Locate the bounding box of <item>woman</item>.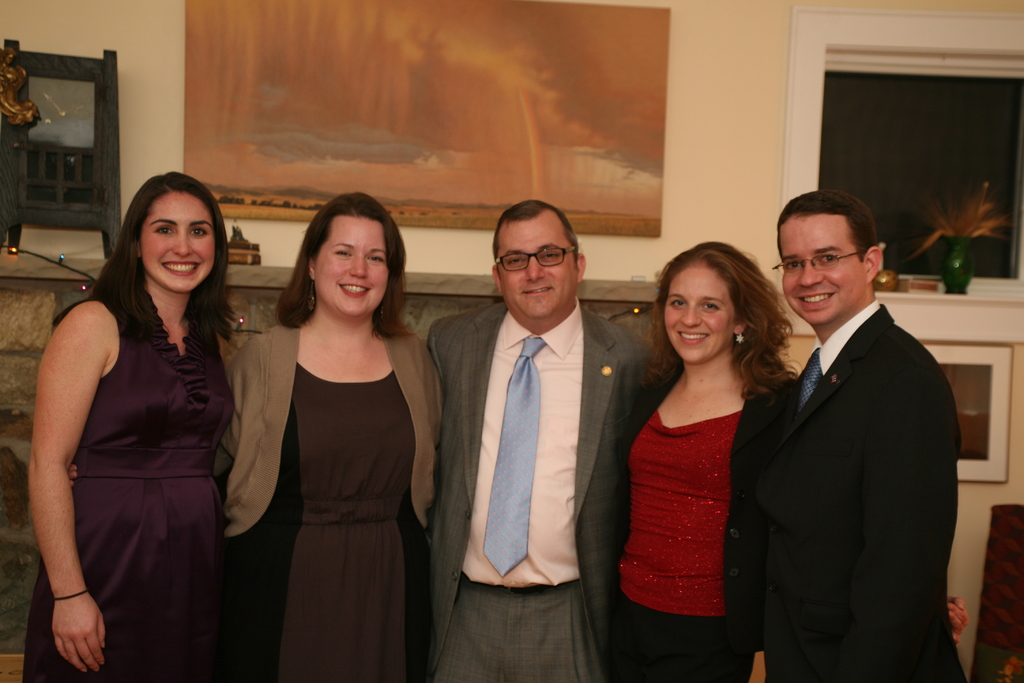
Bounding box: Rect(26, 169, 239, 682).
